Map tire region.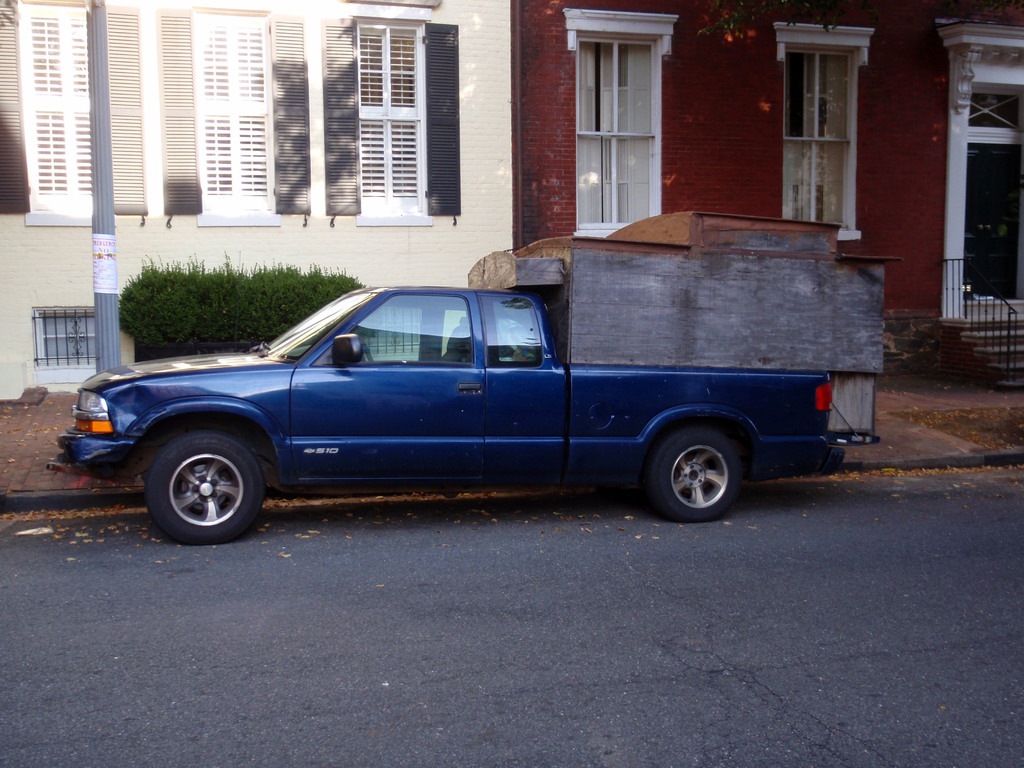
Mapped to bbox(647, 428, 746, 522).
